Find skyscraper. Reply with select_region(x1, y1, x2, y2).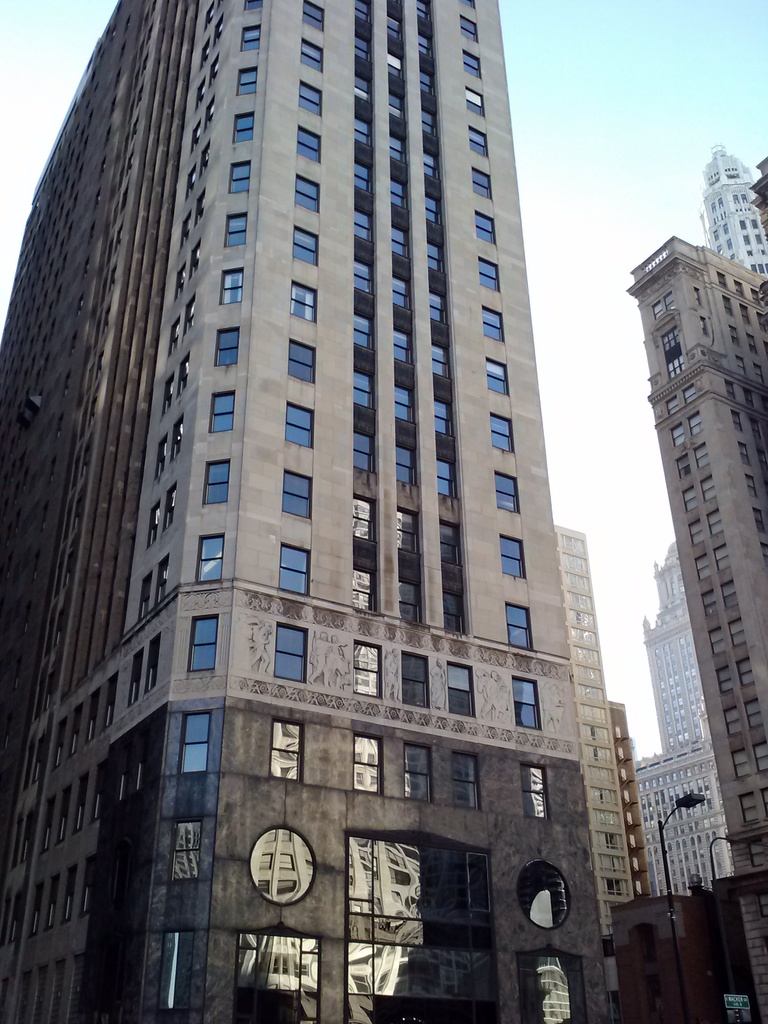
select_region(625, 540, 744, 921).
